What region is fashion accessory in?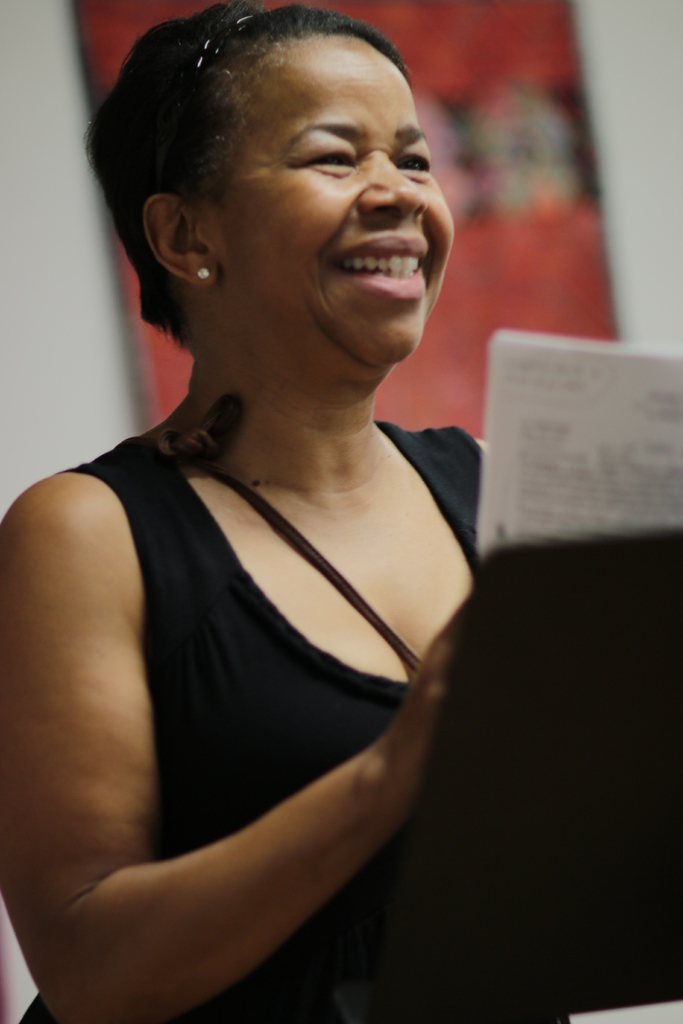
pyautogui.locateOnScreen(150, 12, 274, 194).
